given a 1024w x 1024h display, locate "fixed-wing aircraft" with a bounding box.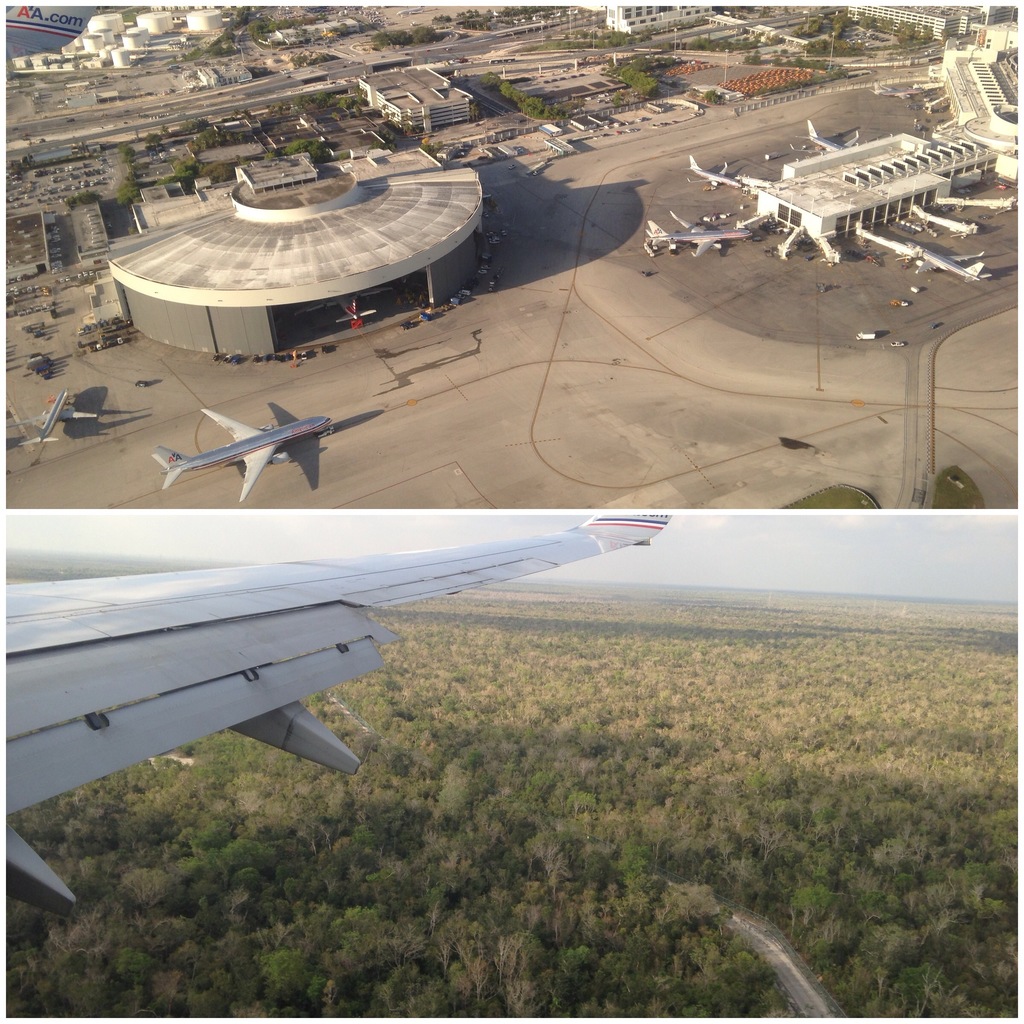
Located: (4,501,678,896).
